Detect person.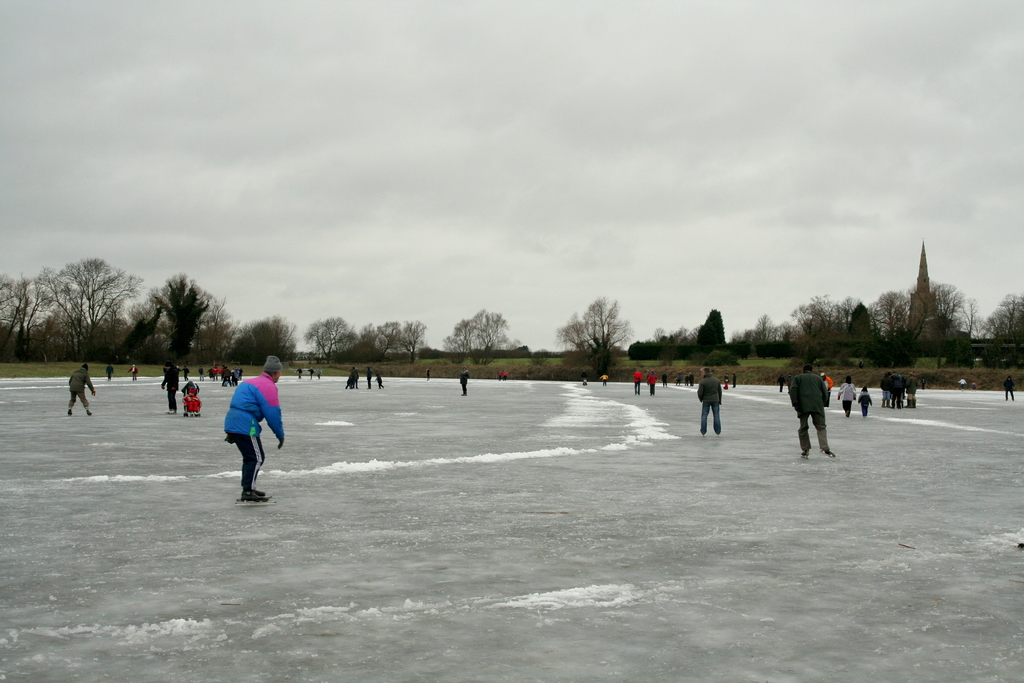
Detected at (506,370,511,381).
